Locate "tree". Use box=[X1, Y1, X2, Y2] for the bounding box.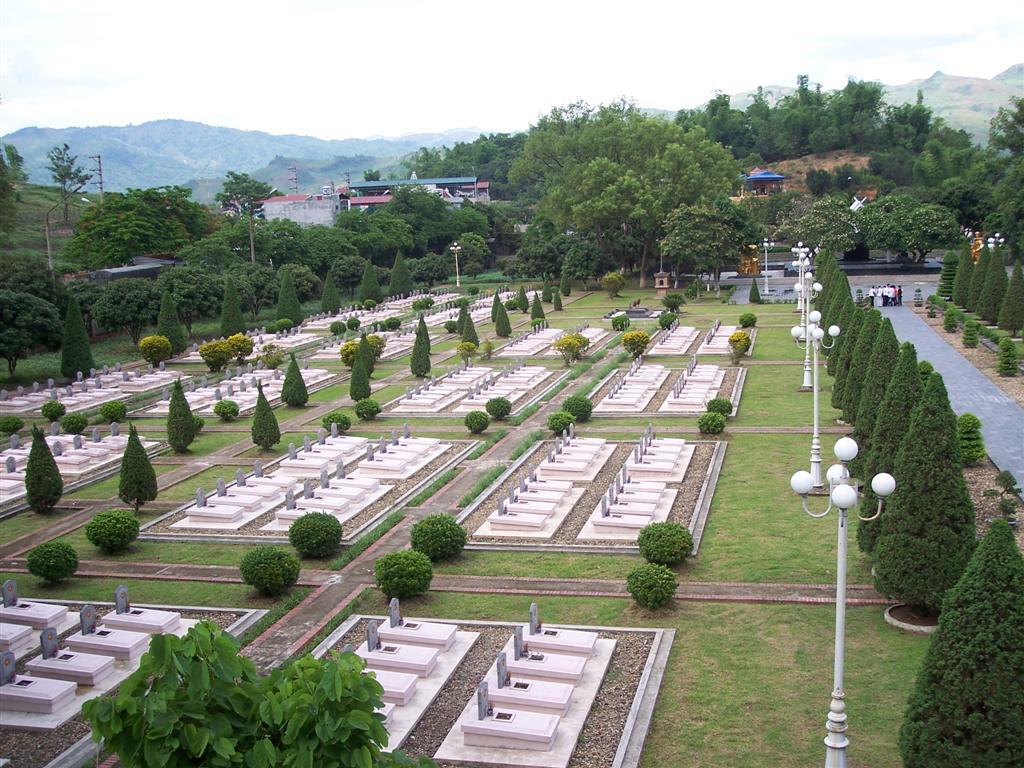
box=[456, 227, 493, 270].
